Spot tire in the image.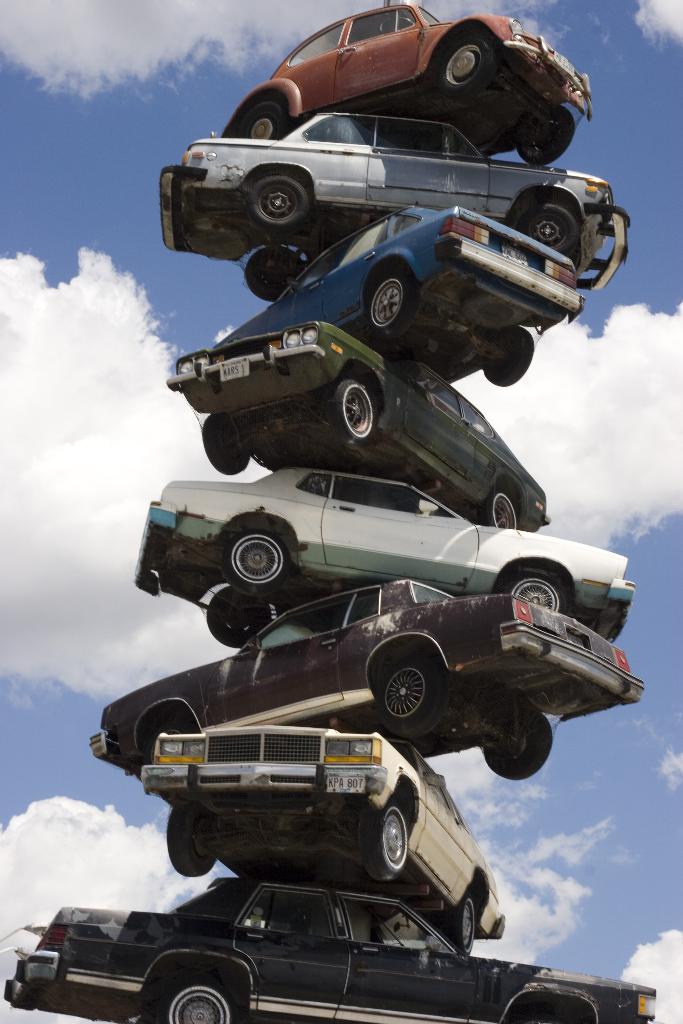
tire found at 208,584,279,648.
